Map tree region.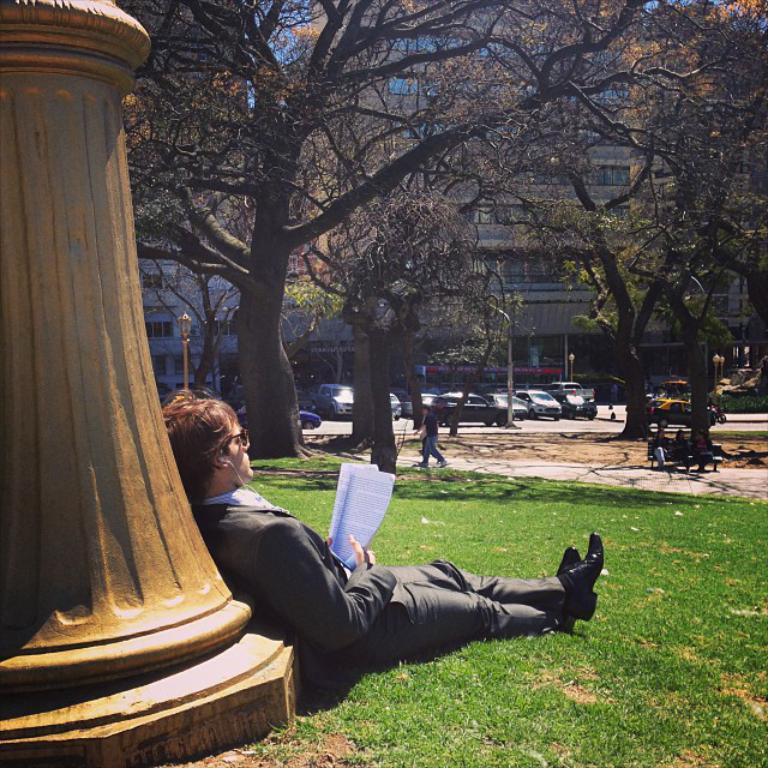
Mapped to detection(80, 24, 646, 448).
